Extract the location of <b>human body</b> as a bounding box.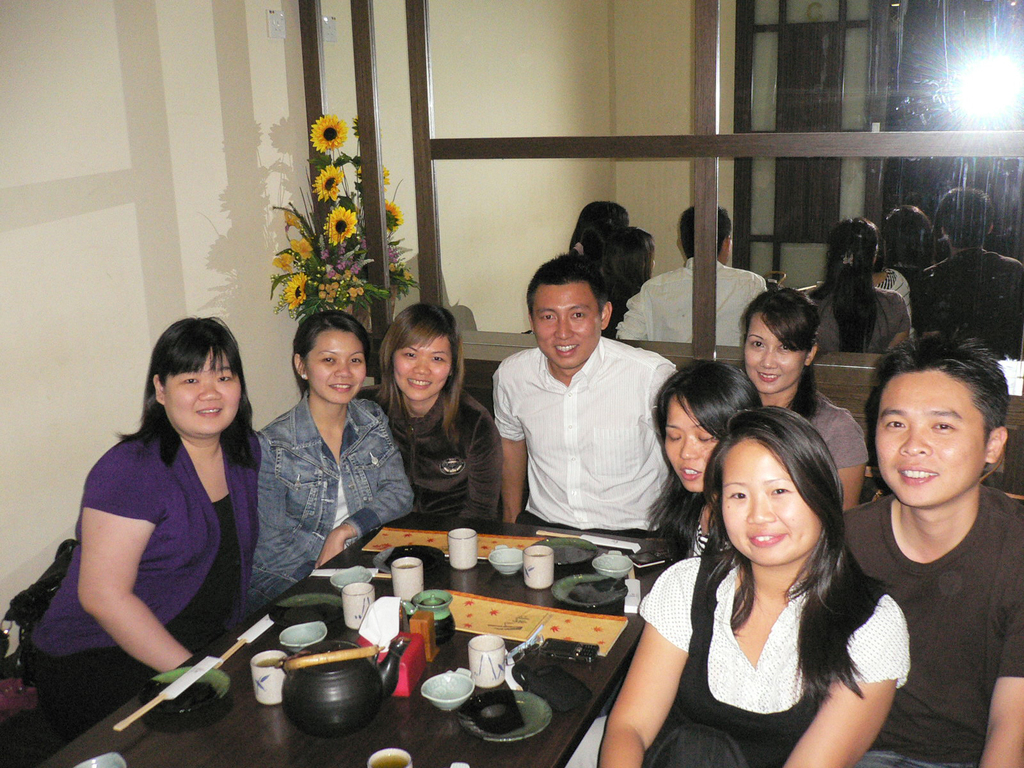
x1=844 y1=483 x2=1023 y2=767.
